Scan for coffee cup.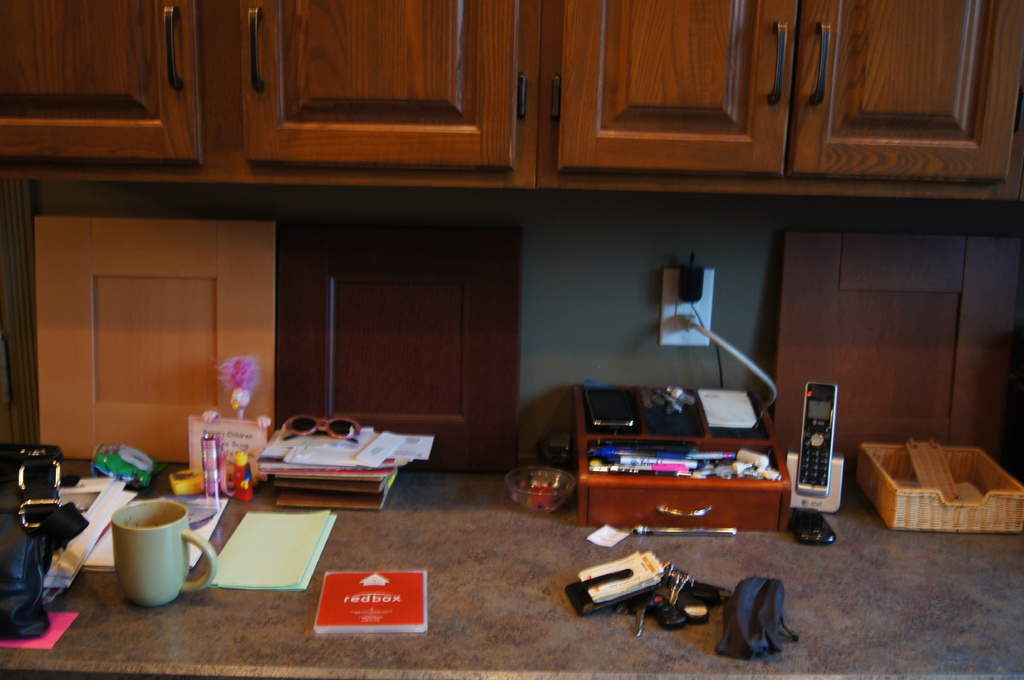
Scan result: x1=109, y1=500, x2=215, y2=611.
